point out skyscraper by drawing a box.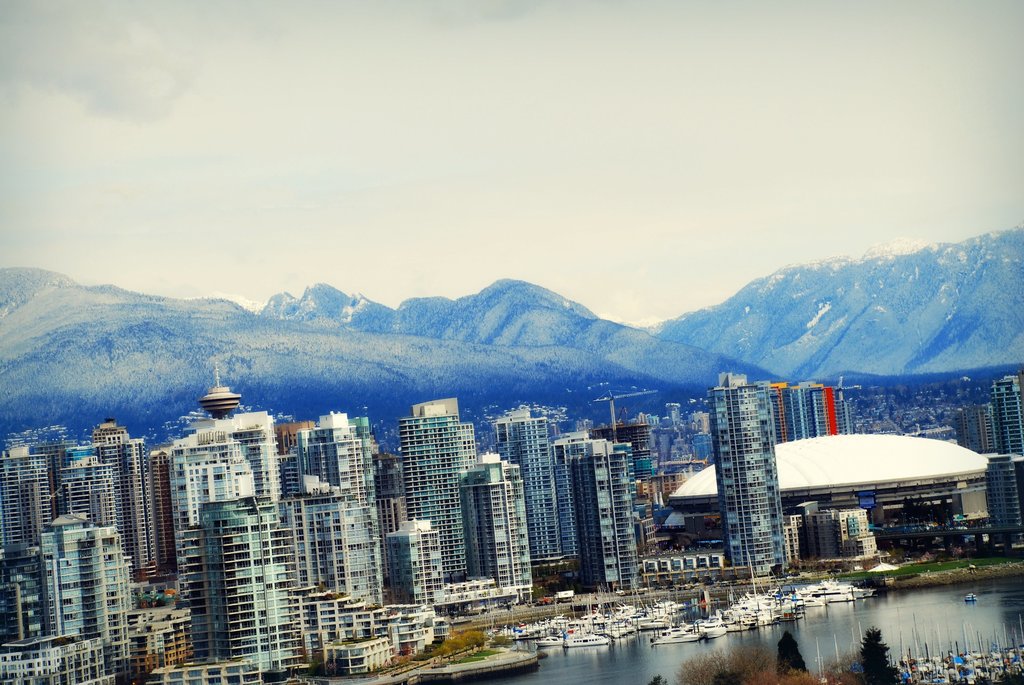
404:398:476:583.
